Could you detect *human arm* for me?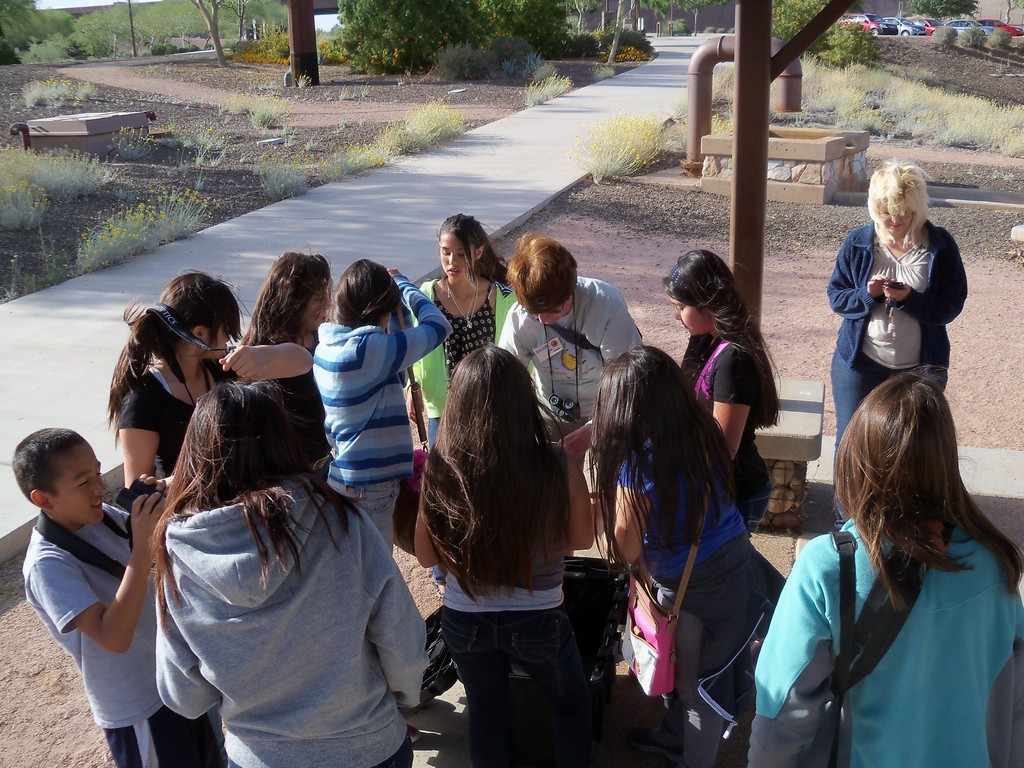
Detection result: locate(604, 443, 654, 578).
